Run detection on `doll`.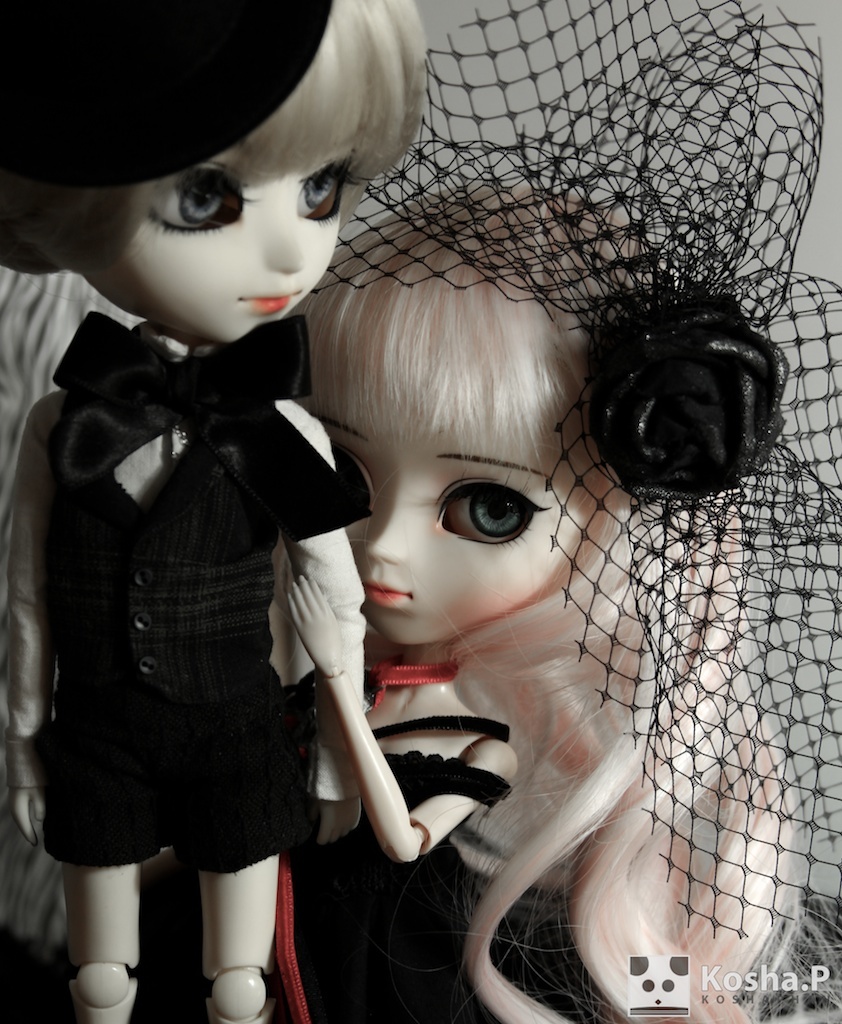
Result: (left=25, top=5, right=841, bottom=1023).
